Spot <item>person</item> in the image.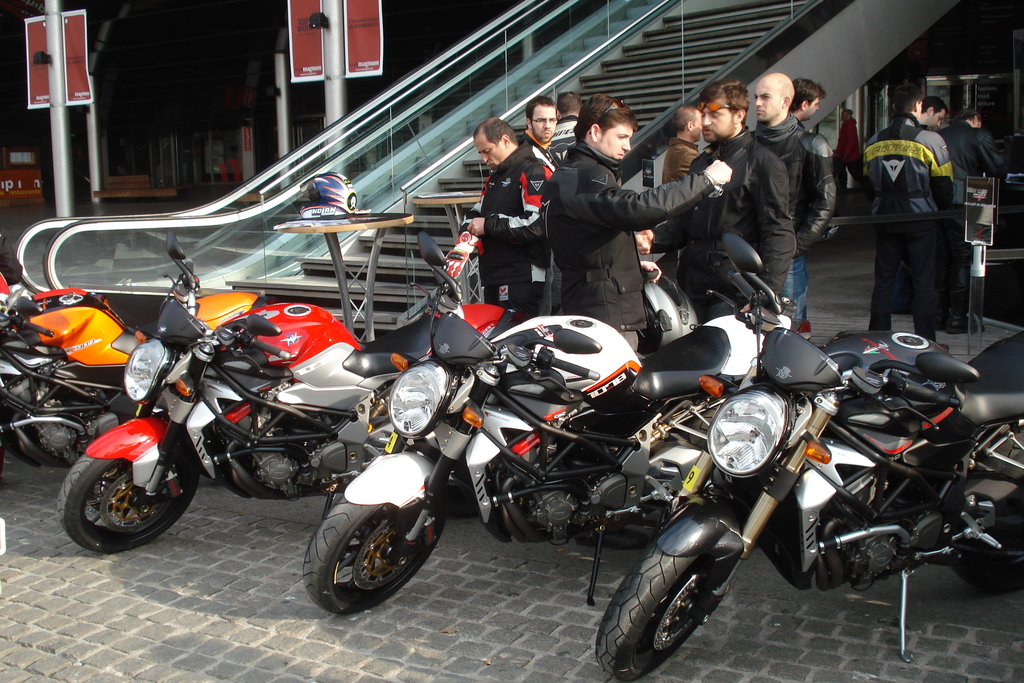
<item>person</item> found at locate(554, 95, 583, 167).
